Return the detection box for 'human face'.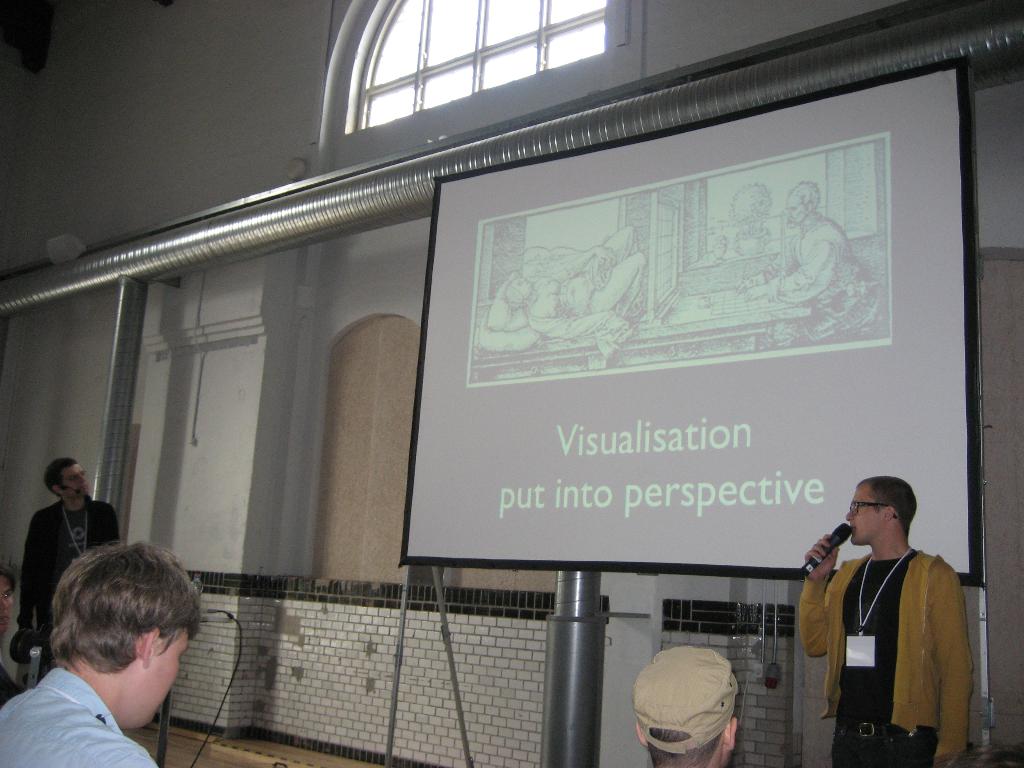
<region>515, 276, 532, 298</region>.
